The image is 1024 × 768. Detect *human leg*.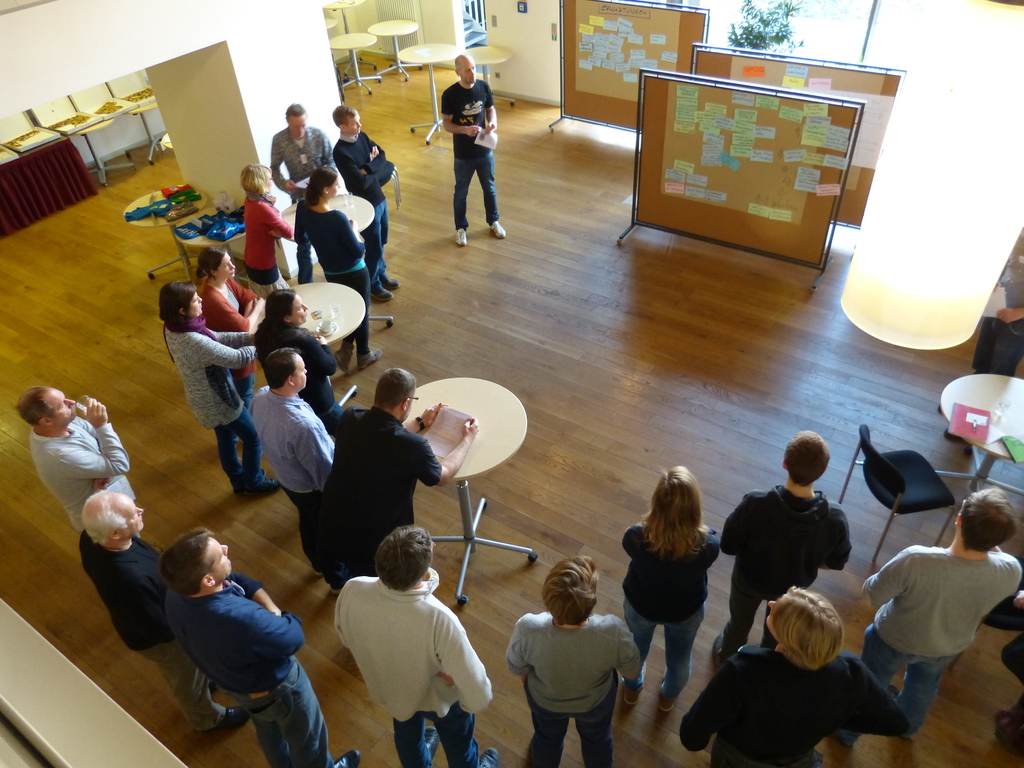
Detection: box(210, 425, 261, 495).
